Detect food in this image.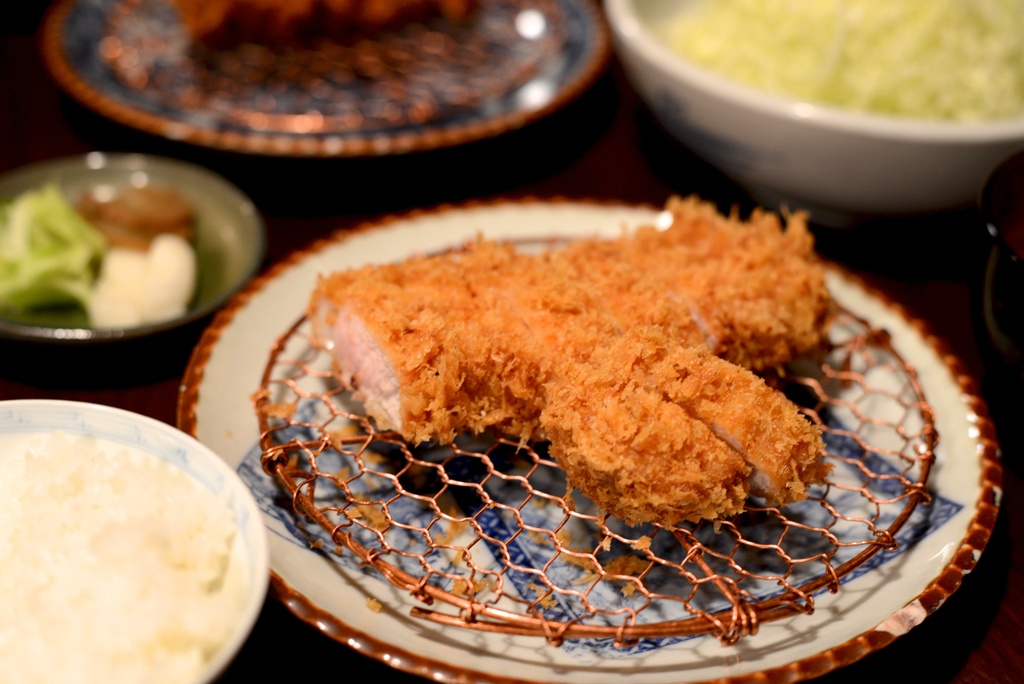
Detection: pyautogui.locateOnScreen(647, 0, 1023, 126).
